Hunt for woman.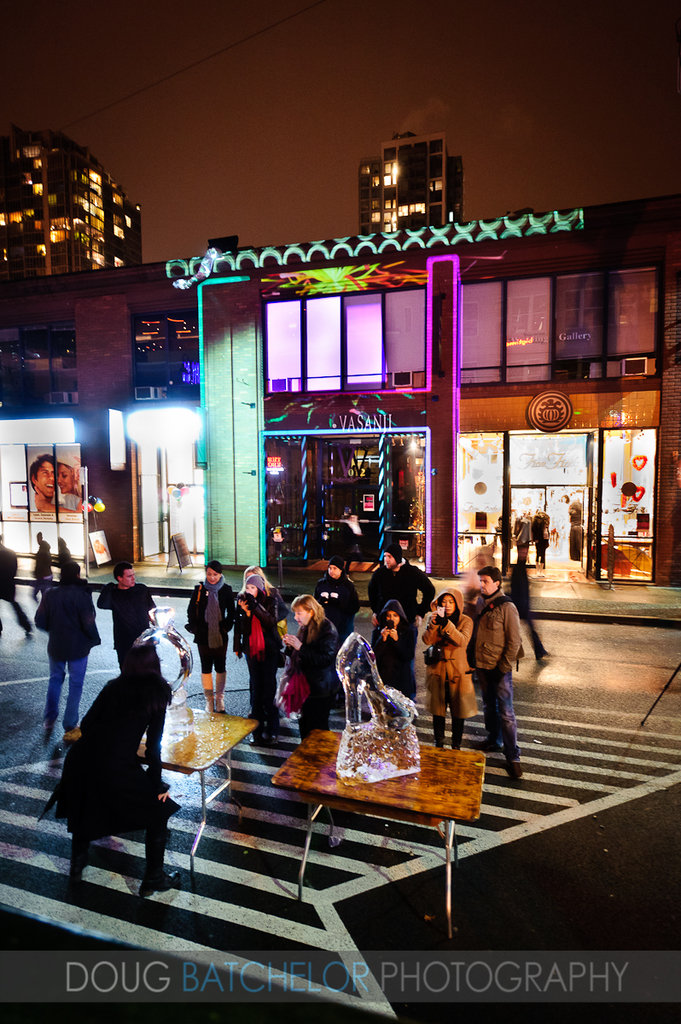
Hunted down at Rect(230, 573, 280, 744).
